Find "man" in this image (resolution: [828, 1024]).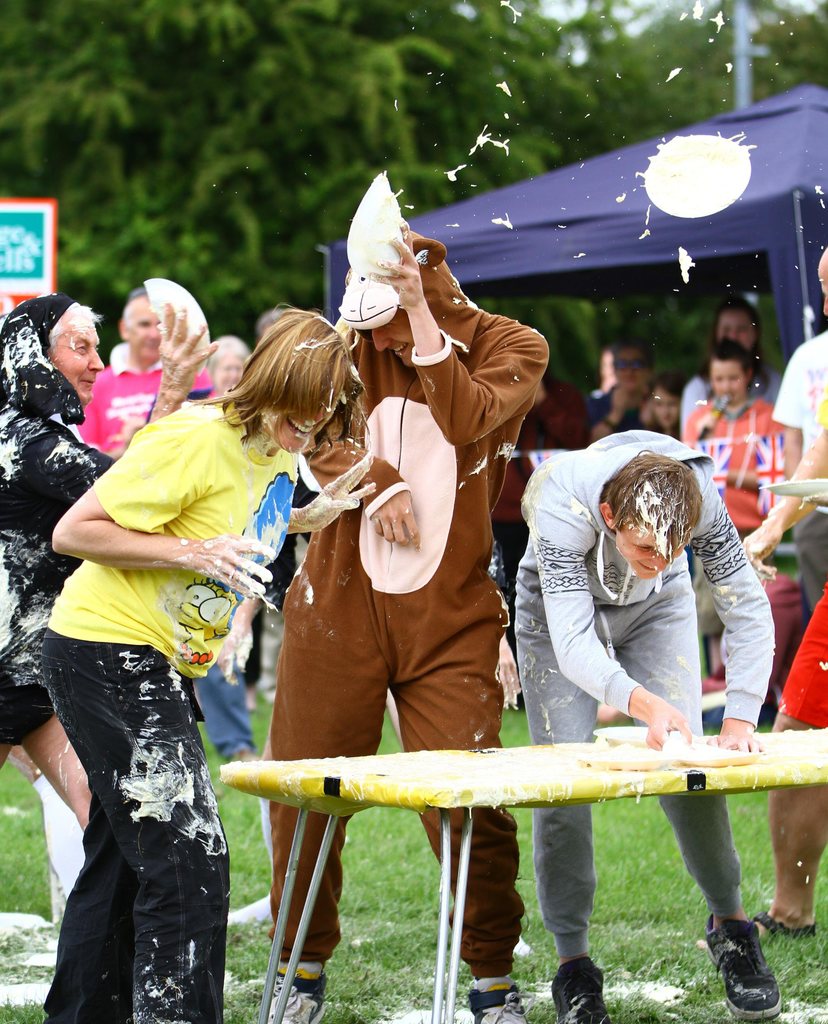
{"left": 574, "top": 340, "right": 667, "bottom": 428}.
